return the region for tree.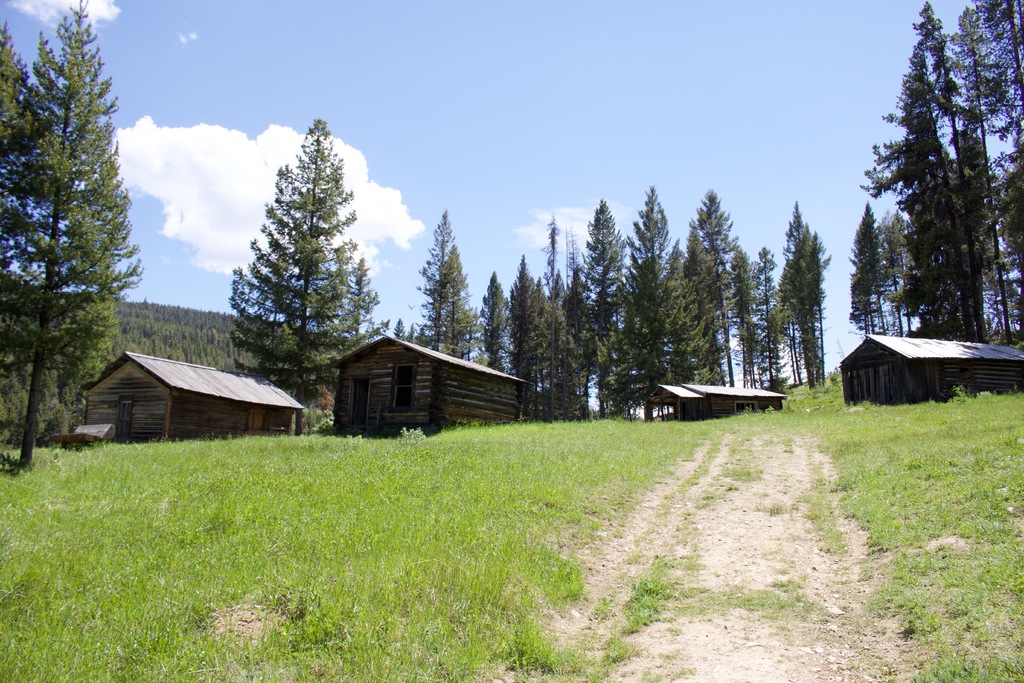
crop(408, 203, 477, 366).
